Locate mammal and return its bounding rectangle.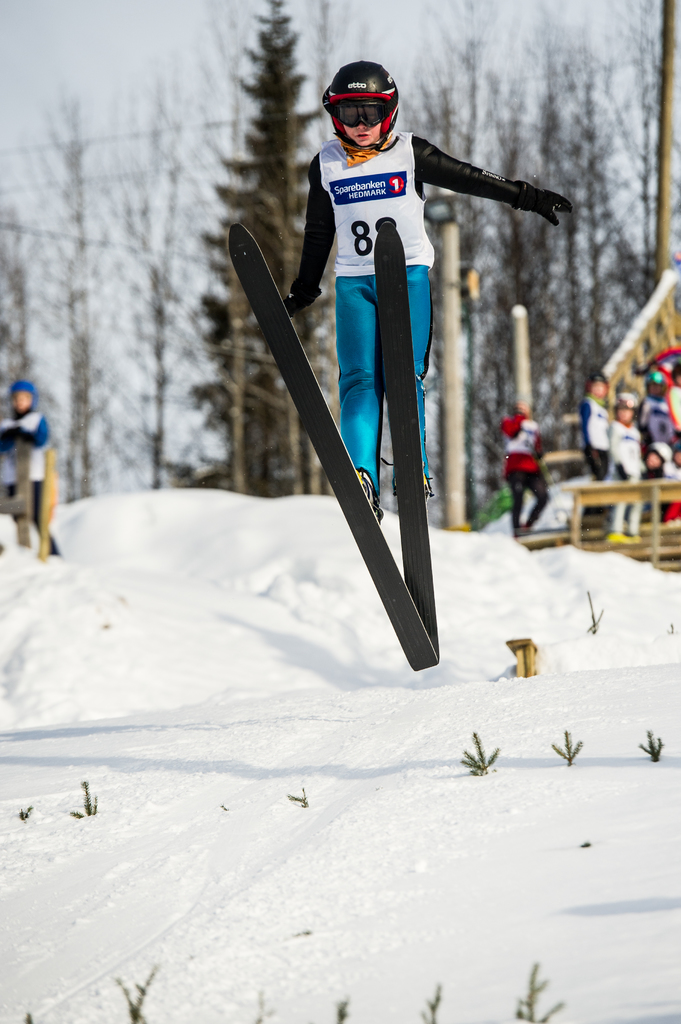
bbox(1, 375, 63, 554).
